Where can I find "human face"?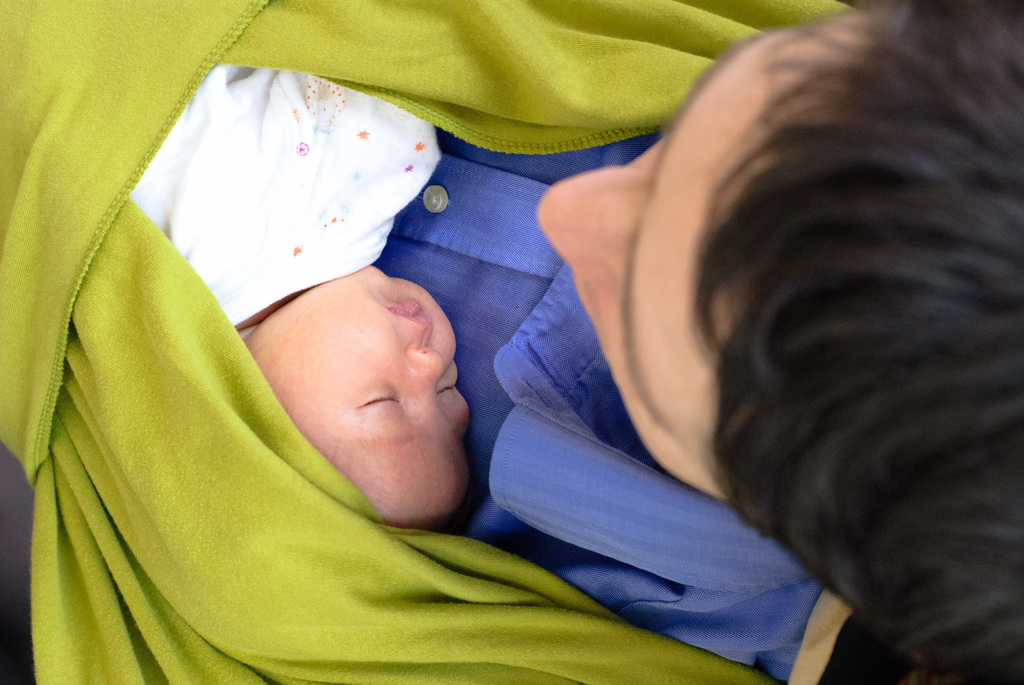
You can find it at (536,30,780,484).
